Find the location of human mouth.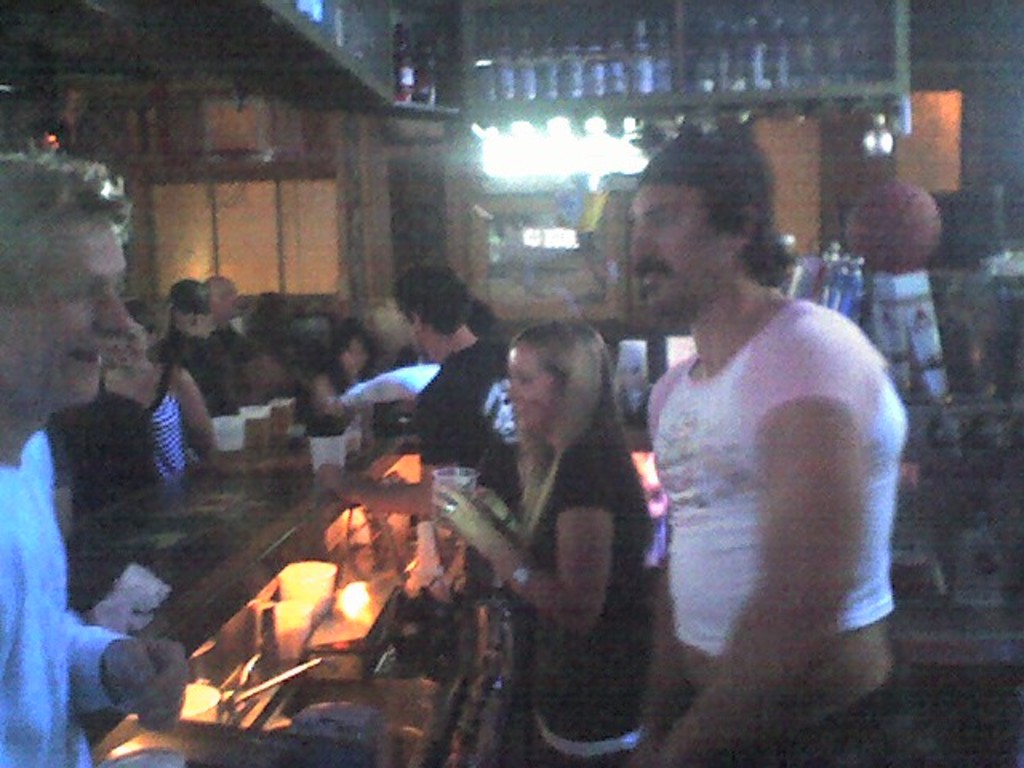
Location: box=[637, 259, 666, 293].
